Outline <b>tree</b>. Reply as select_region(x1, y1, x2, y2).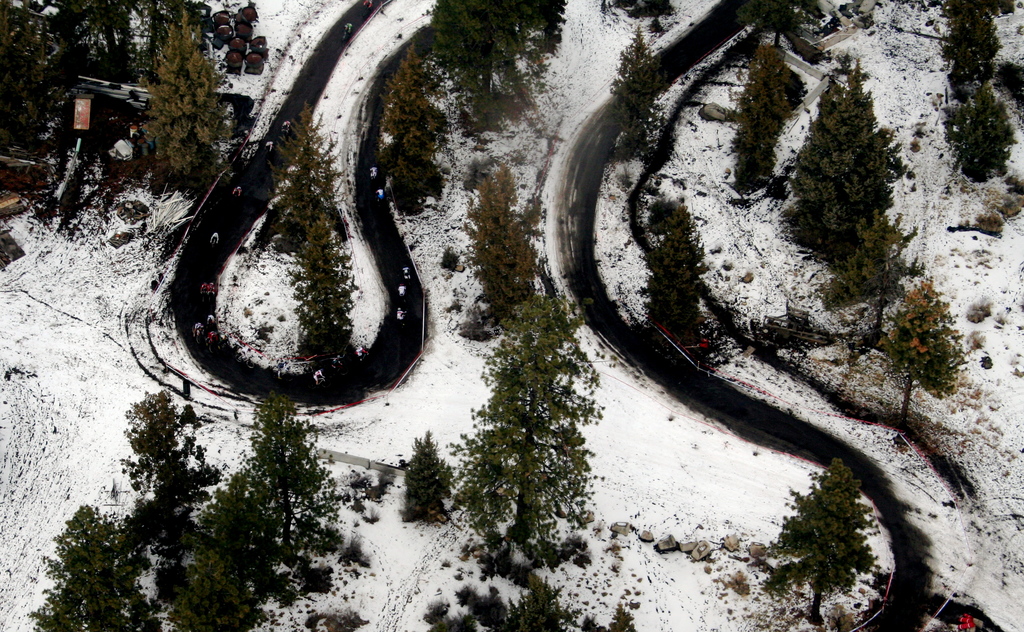
select_region(144, 8, 223, 191).
